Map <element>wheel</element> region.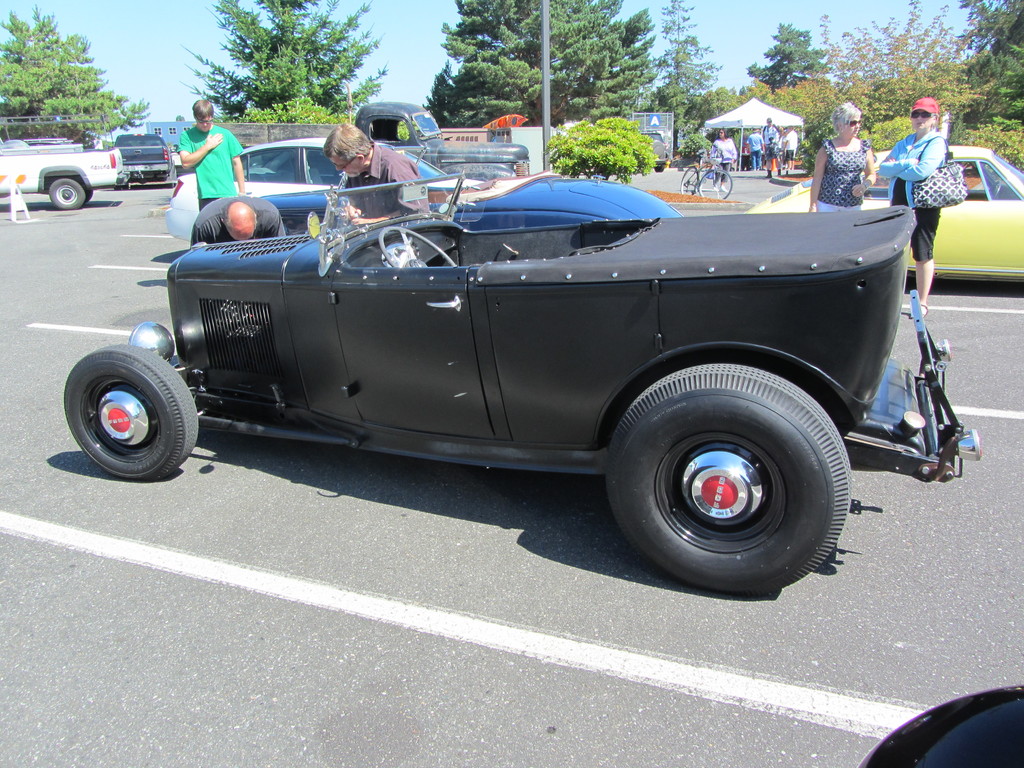
Mapped to 49, 179, 83, 213.
